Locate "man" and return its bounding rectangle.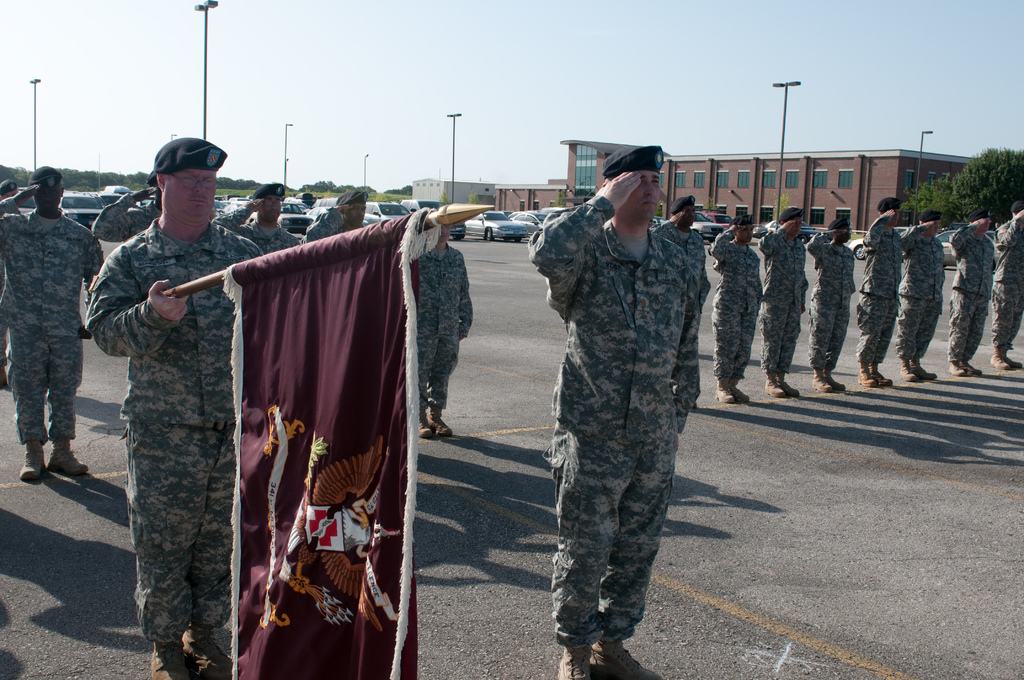
locate(704, 213, 762, 408).
